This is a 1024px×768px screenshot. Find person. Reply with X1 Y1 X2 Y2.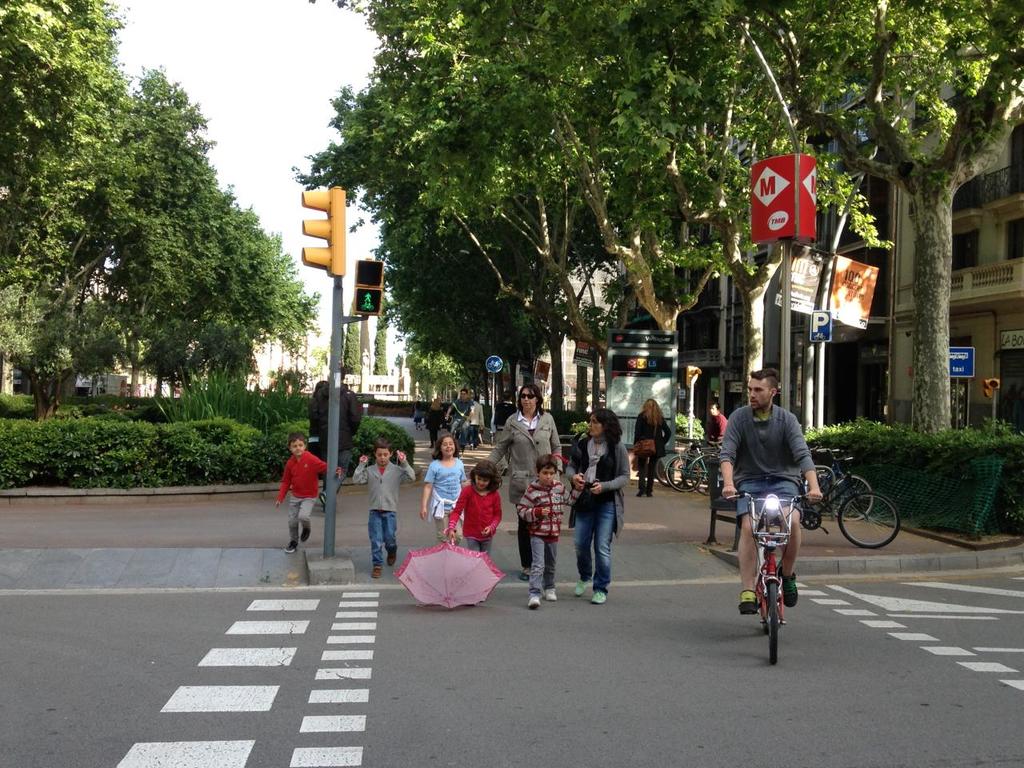
274 434 342 554.
